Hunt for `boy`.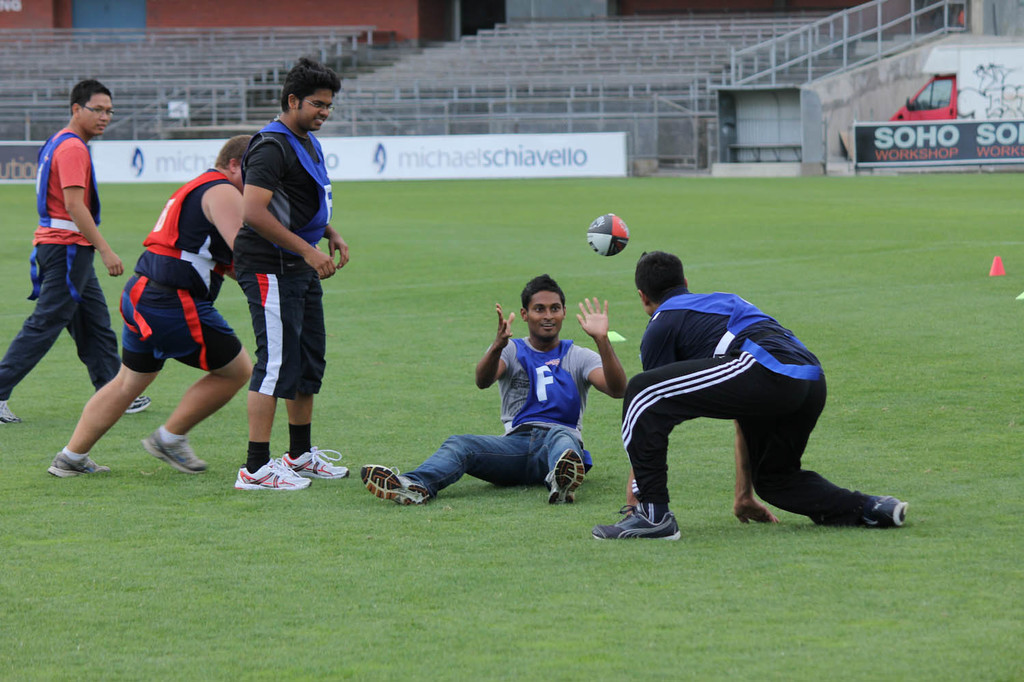
Hunted down at 359:272:630:509.
